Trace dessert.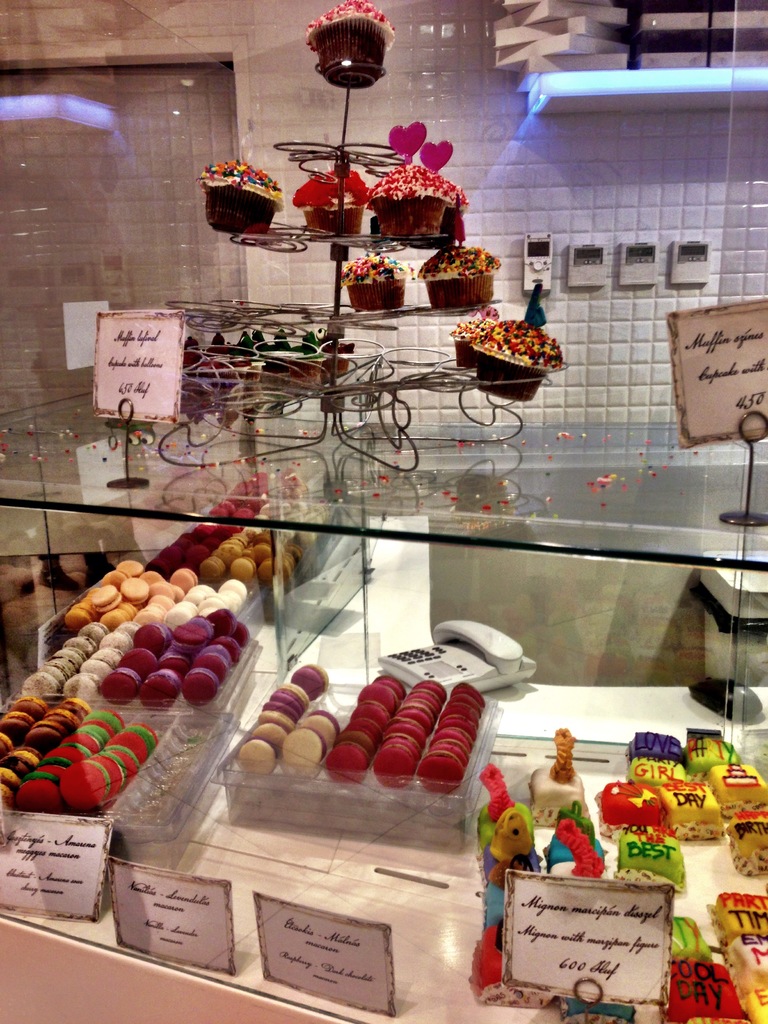
Traced to [280,729,316,771].
